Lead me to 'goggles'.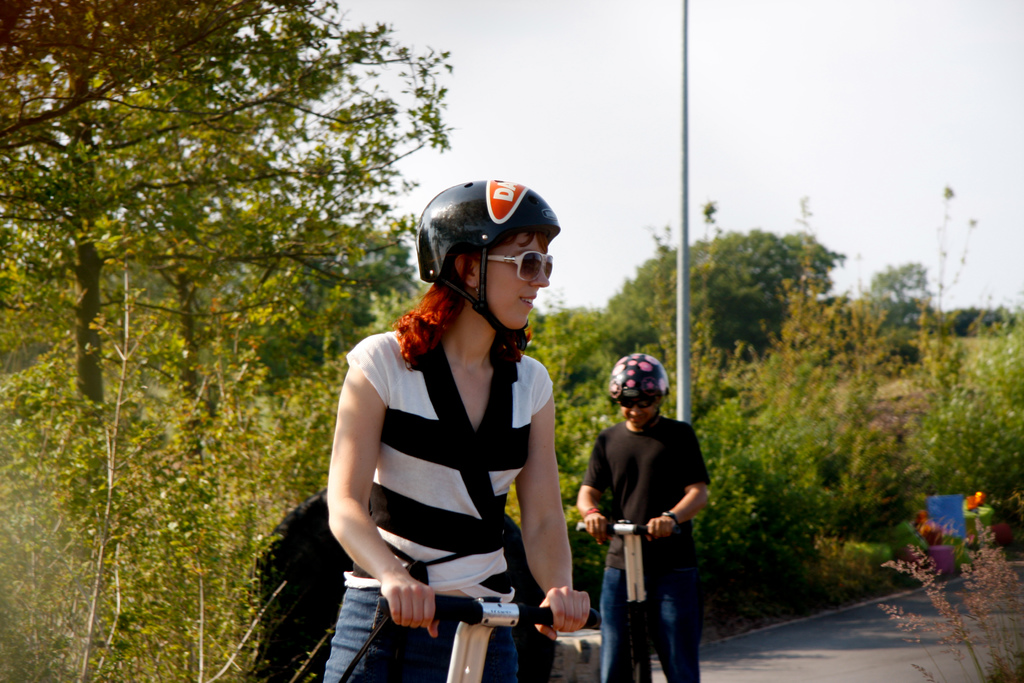
Lead to bbox=[483, 247, 556, 284].
